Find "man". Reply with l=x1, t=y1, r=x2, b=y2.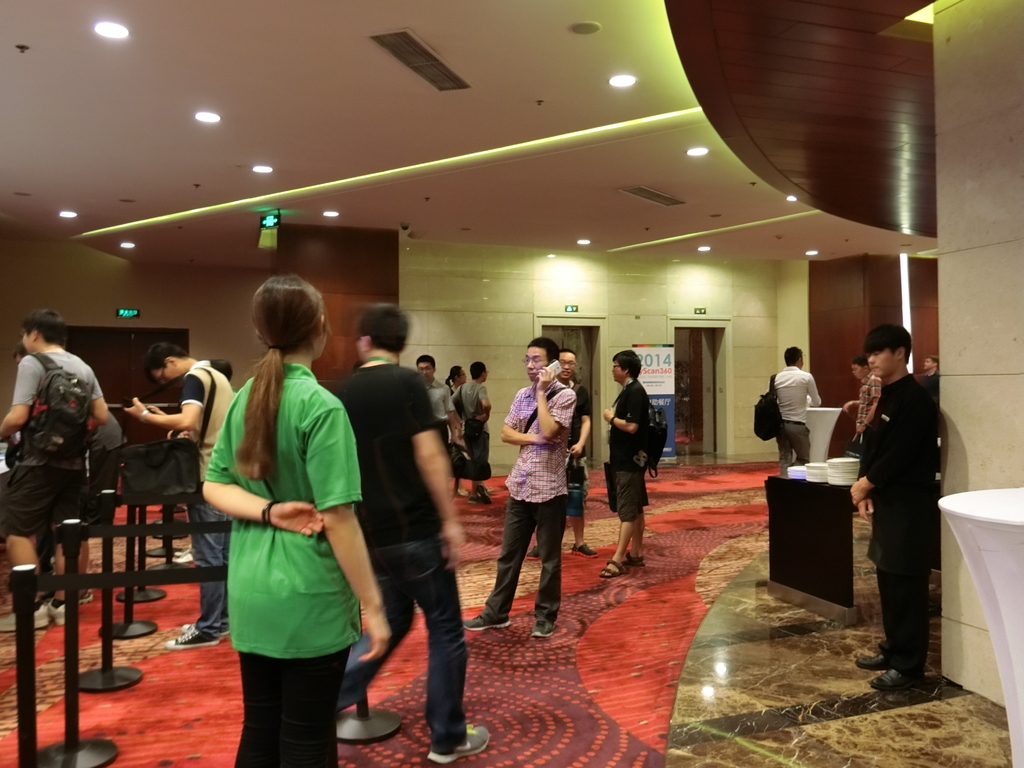
l=925, t=355, r=940, b=371.
